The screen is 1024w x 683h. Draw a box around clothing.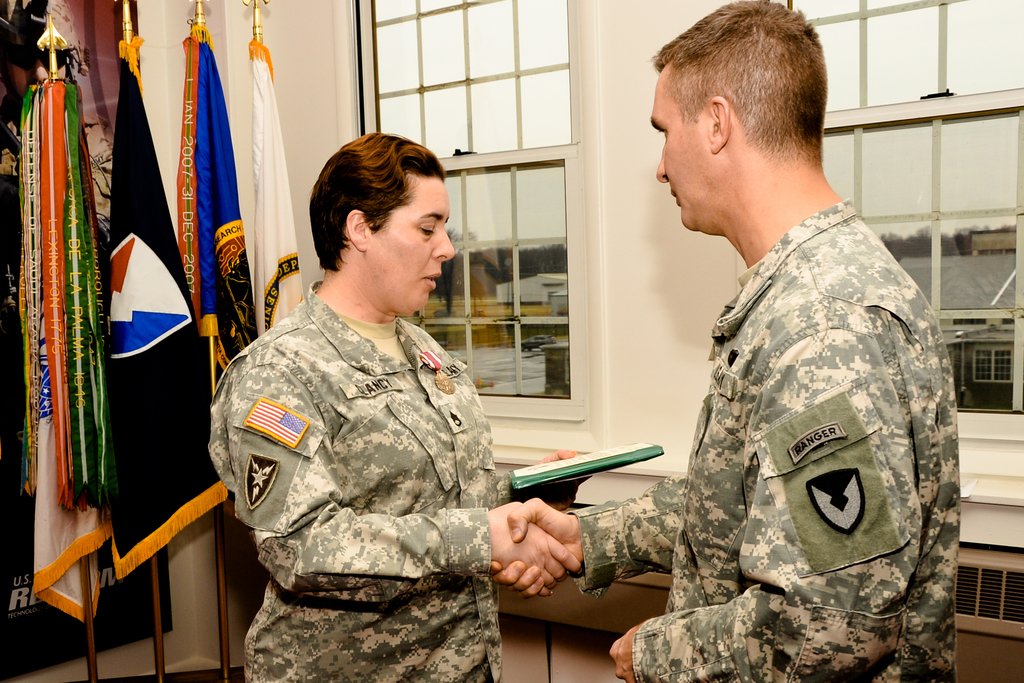
<box>189,224,539,663</box>.
